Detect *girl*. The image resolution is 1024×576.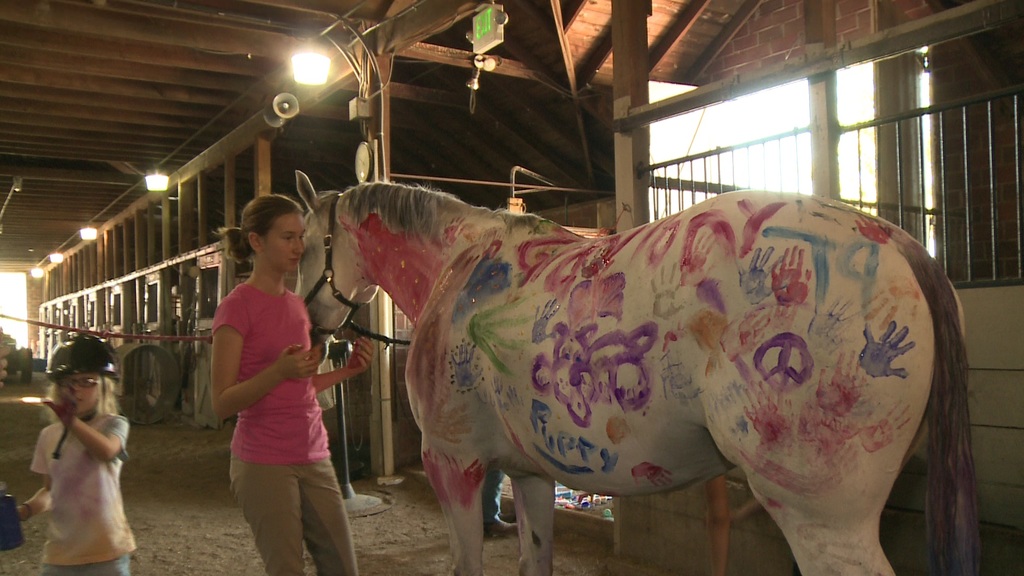
<region>209, 196, 376, 575</region>.
